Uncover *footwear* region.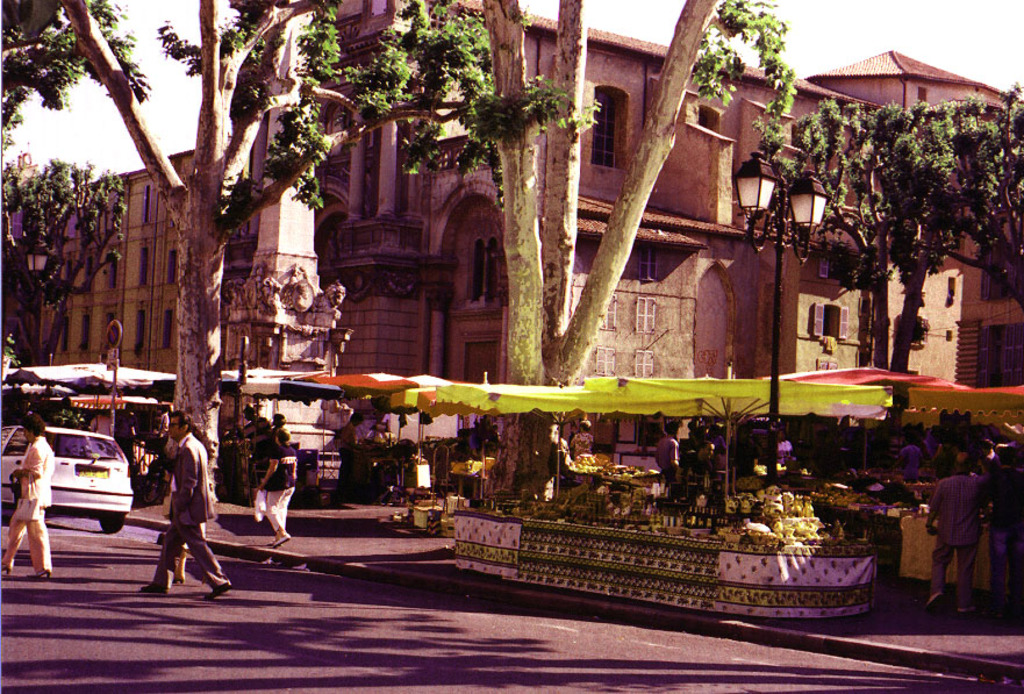
Uncovered: [957,607,979,617].
